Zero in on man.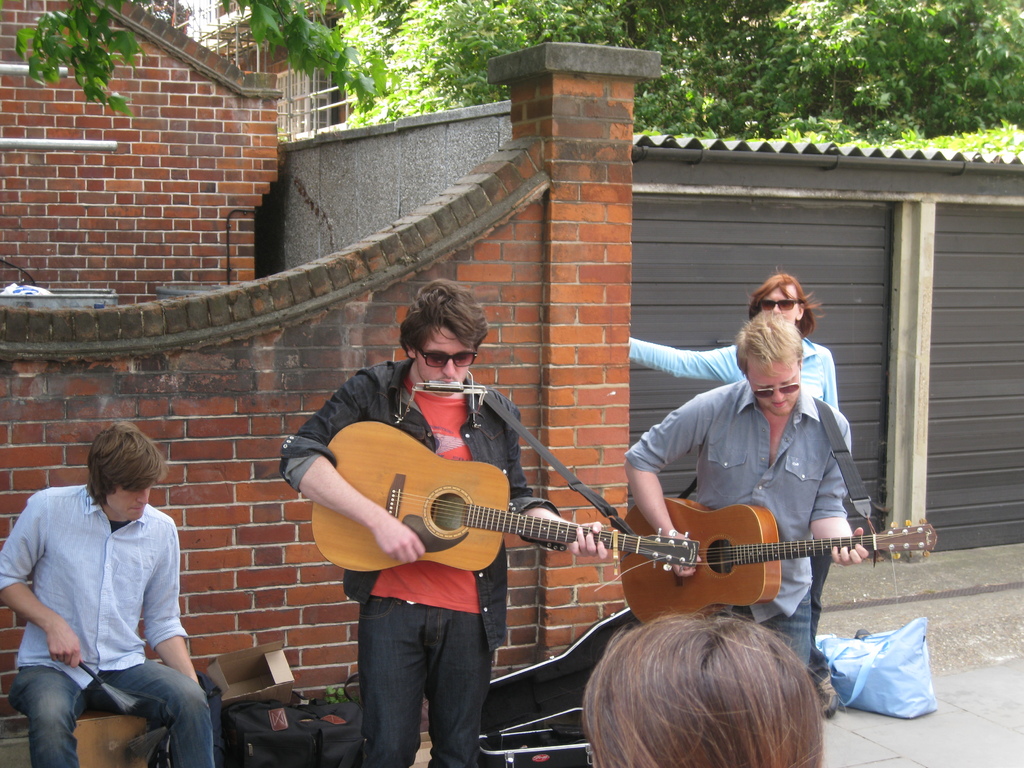
Zeroed in: rect(8, 394, 230, 762).
